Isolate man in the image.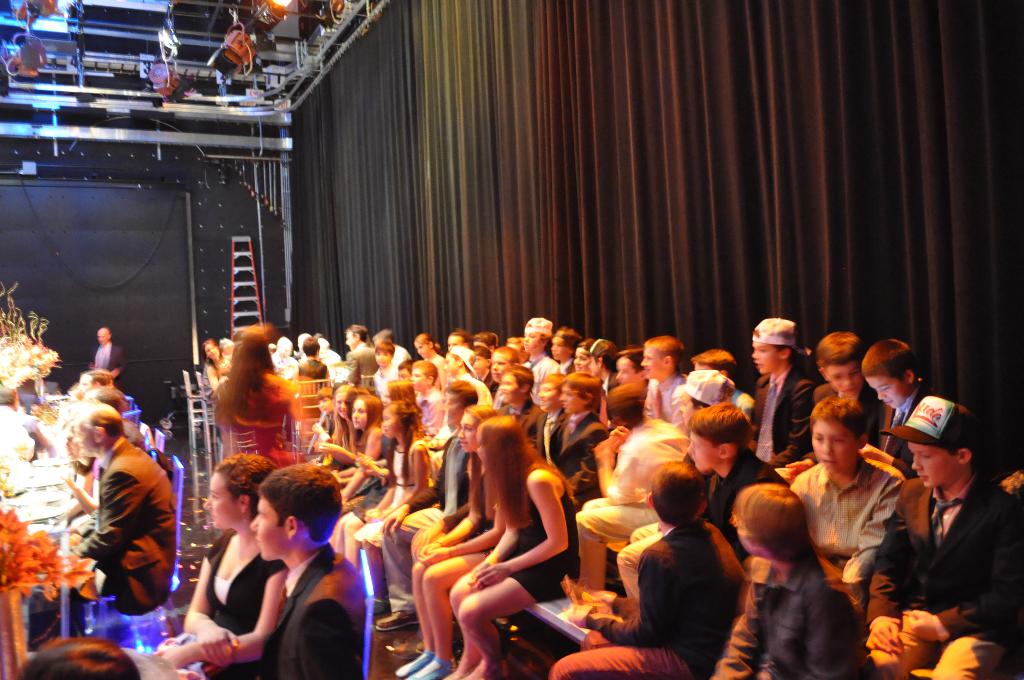
Isolated region: (344,325,379,387).
